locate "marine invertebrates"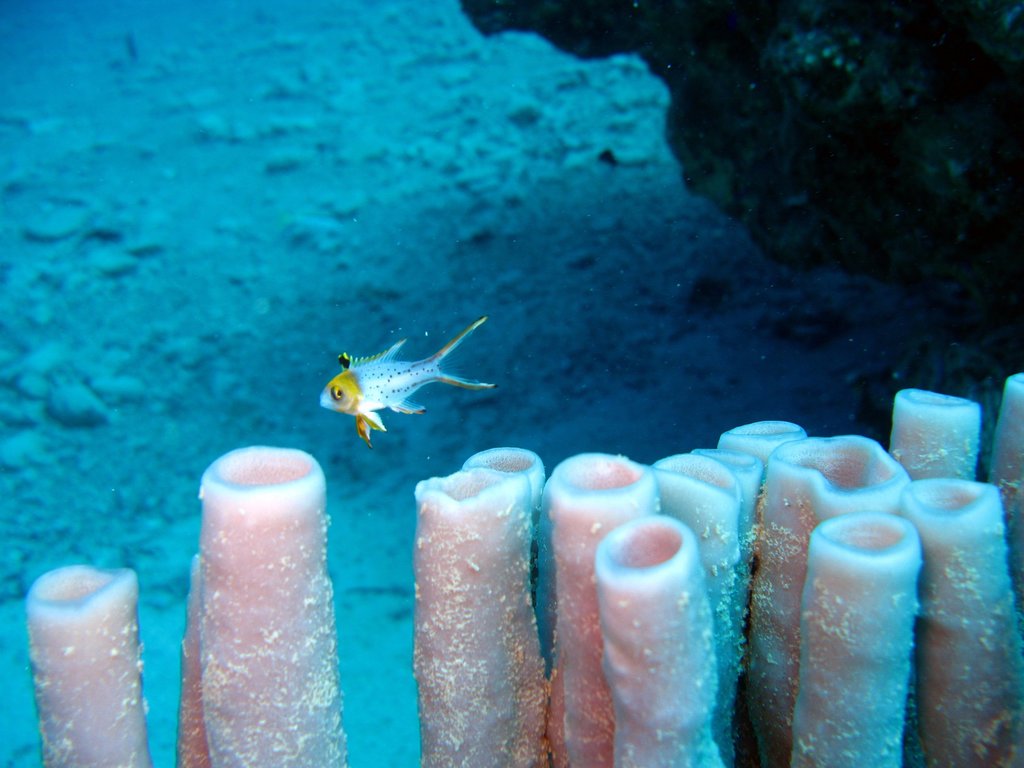
[x1=883, y1=377, x2=984, y2=491]
